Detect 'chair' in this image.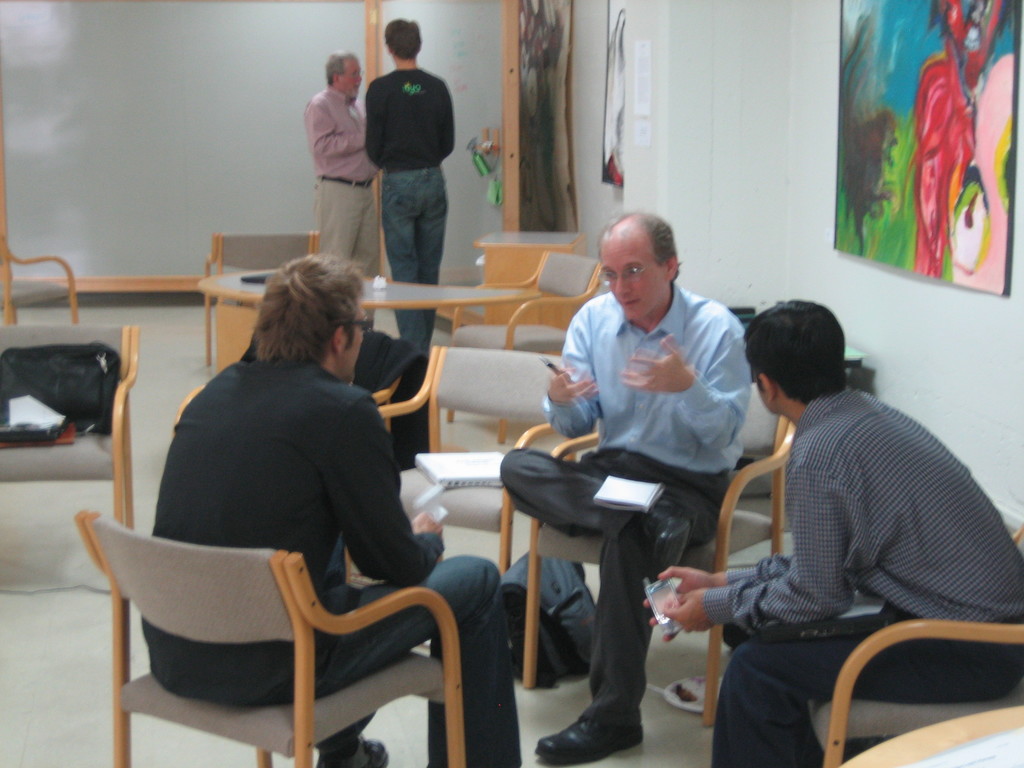
Detection: l=0, t=320, r=144, b=533.
